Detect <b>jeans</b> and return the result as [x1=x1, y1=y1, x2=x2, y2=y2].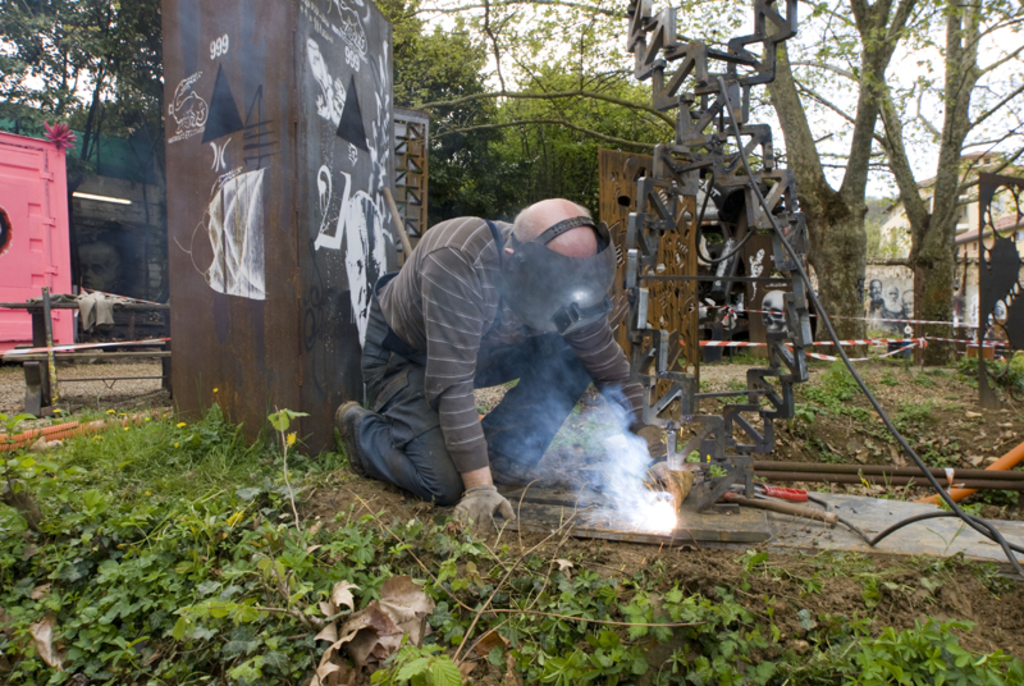
[x1=347, y1=293, x2=582, y2=507].
